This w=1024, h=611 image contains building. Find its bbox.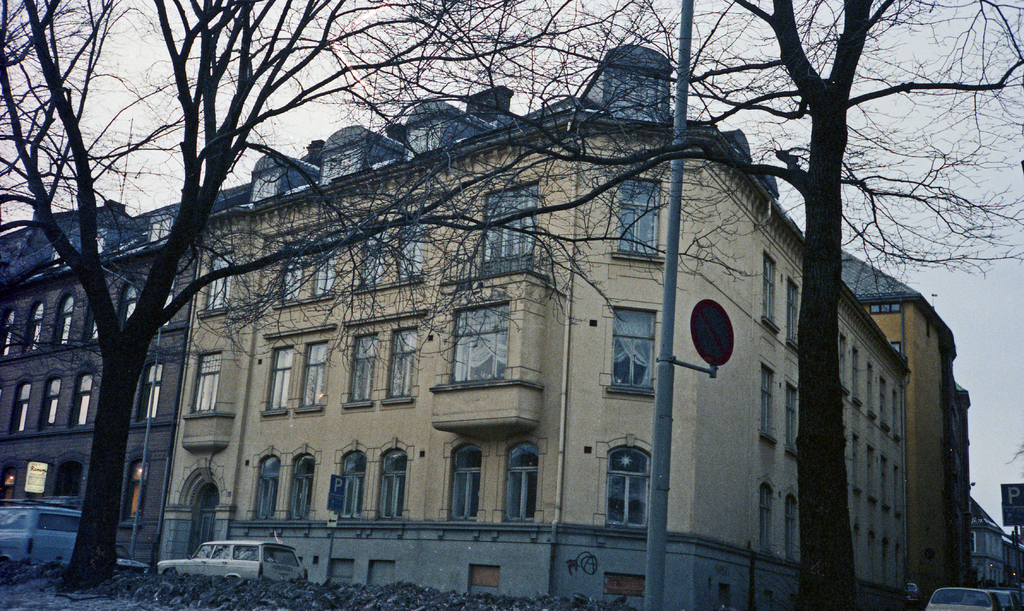
bbox(0, 189, 213, 580).
